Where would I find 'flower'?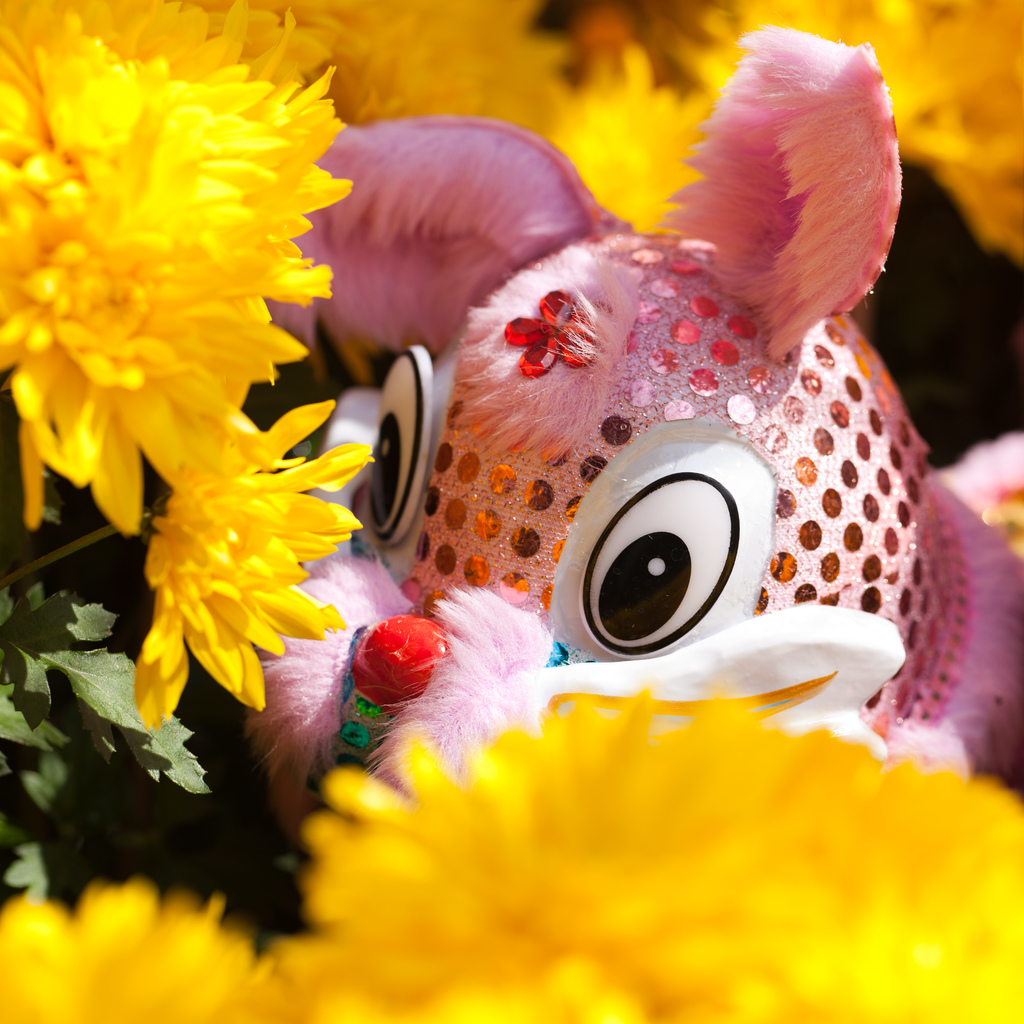
At (x1=364, y1=0, x2=648, y2=237).
